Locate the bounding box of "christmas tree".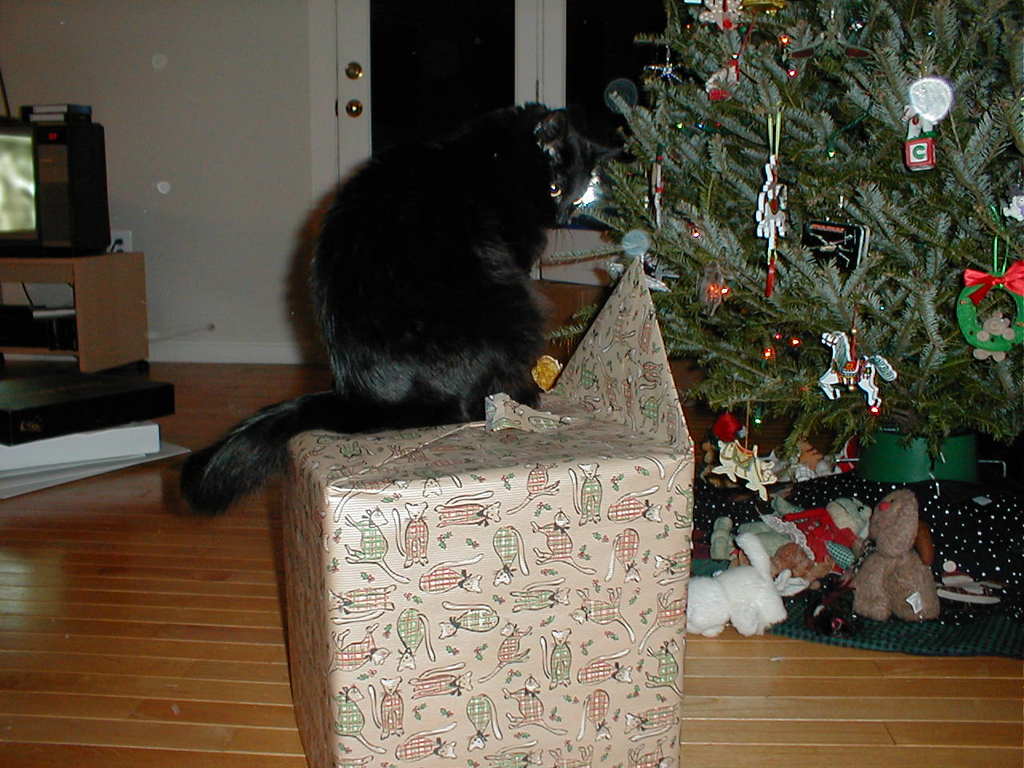
Bounding box: box(520, 0, 1023, 506).
